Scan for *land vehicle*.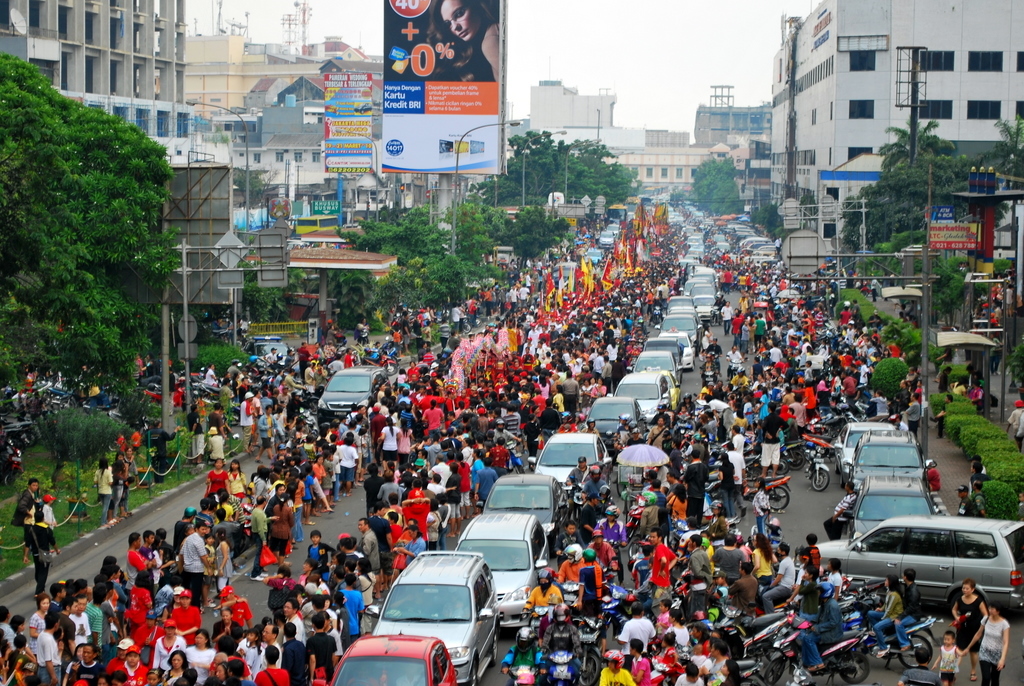
Scan result: box(663, 317, 692, 328).
